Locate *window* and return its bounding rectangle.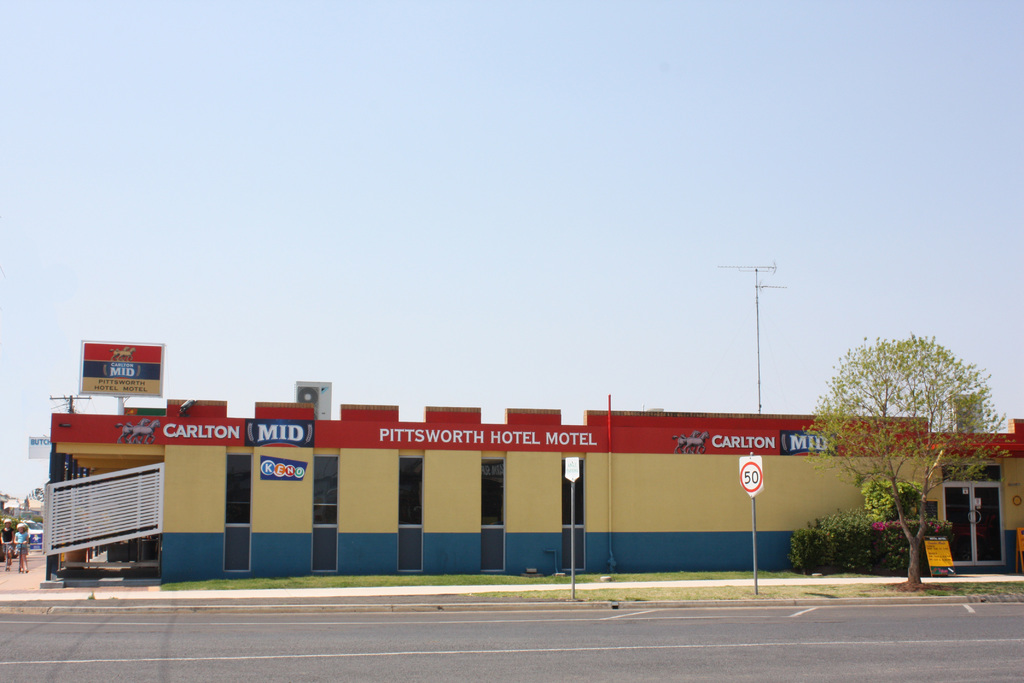
399/452/422/528.
